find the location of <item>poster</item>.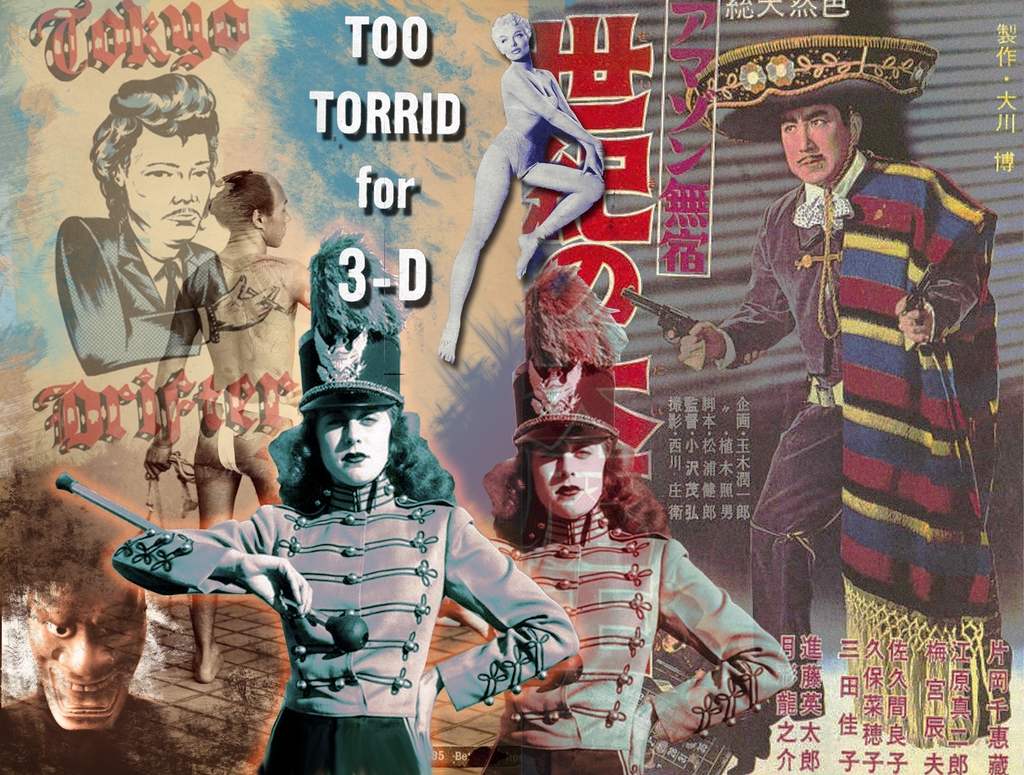
Location: BBox(0, 0, 1023, 774).
